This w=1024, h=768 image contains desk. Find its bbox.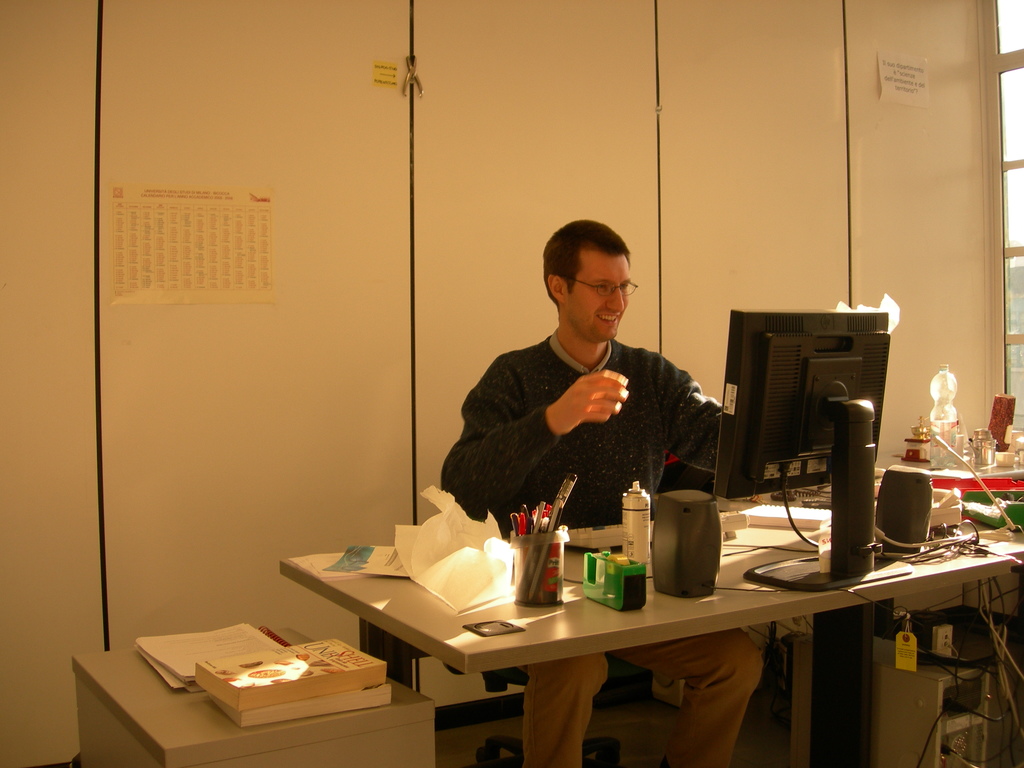
left=209, top=502, right=1004, bottom=765.
